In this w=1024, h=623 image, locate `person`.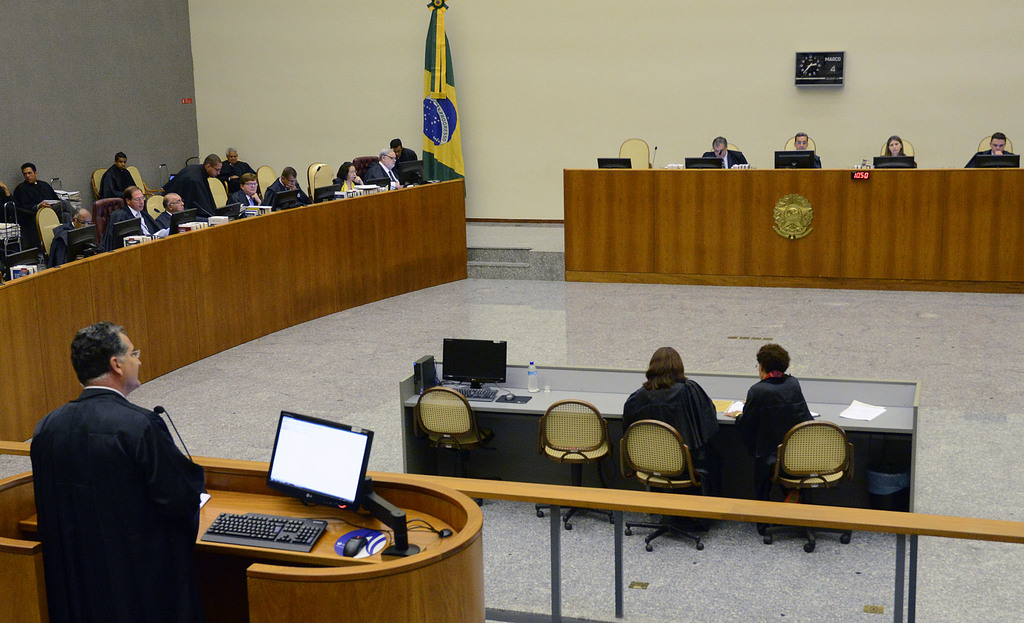
Bounding box: (154, 189, 186, 233).
